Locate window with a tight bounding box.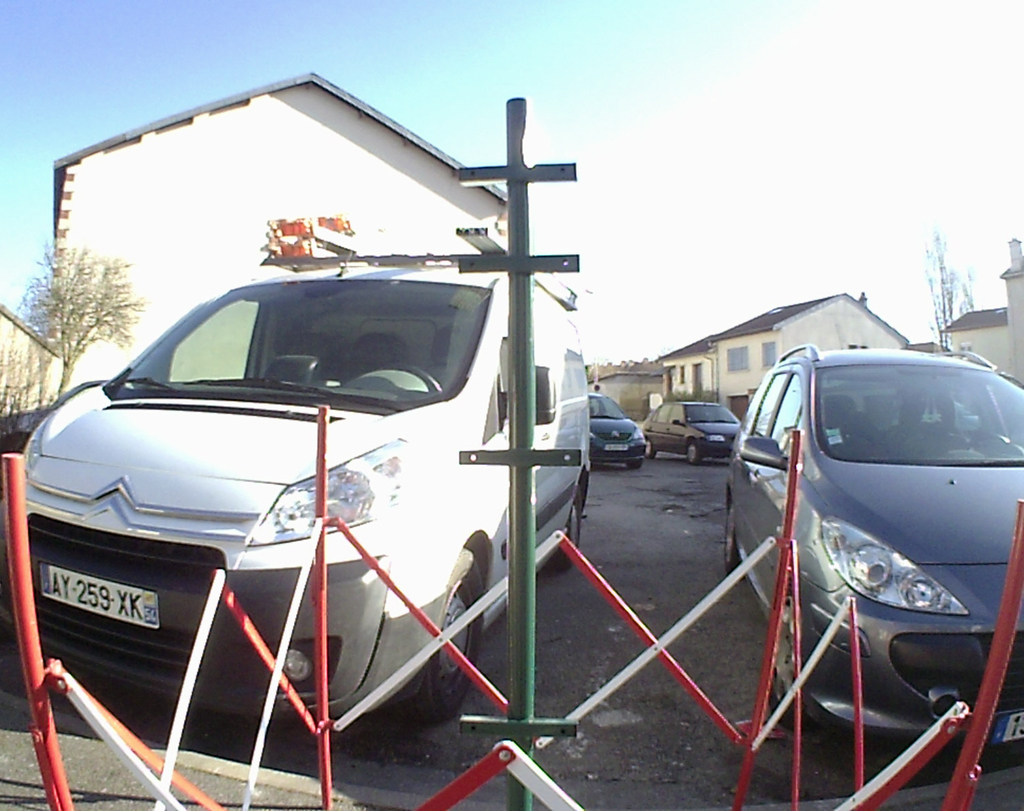
[682, 366, 685, 384].
